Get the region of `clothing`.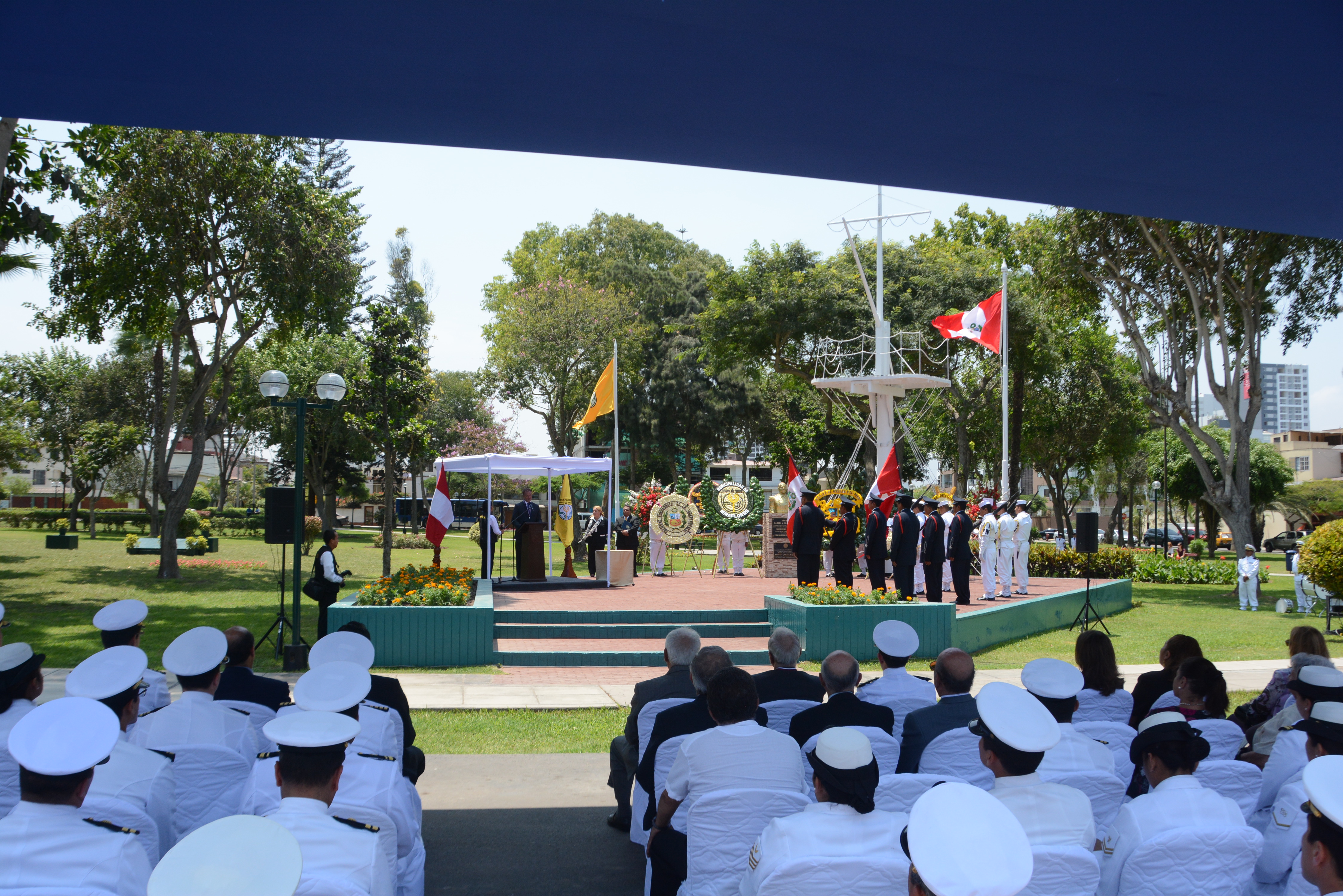
<bbox>142, 153, 151, 173</bbox>.
